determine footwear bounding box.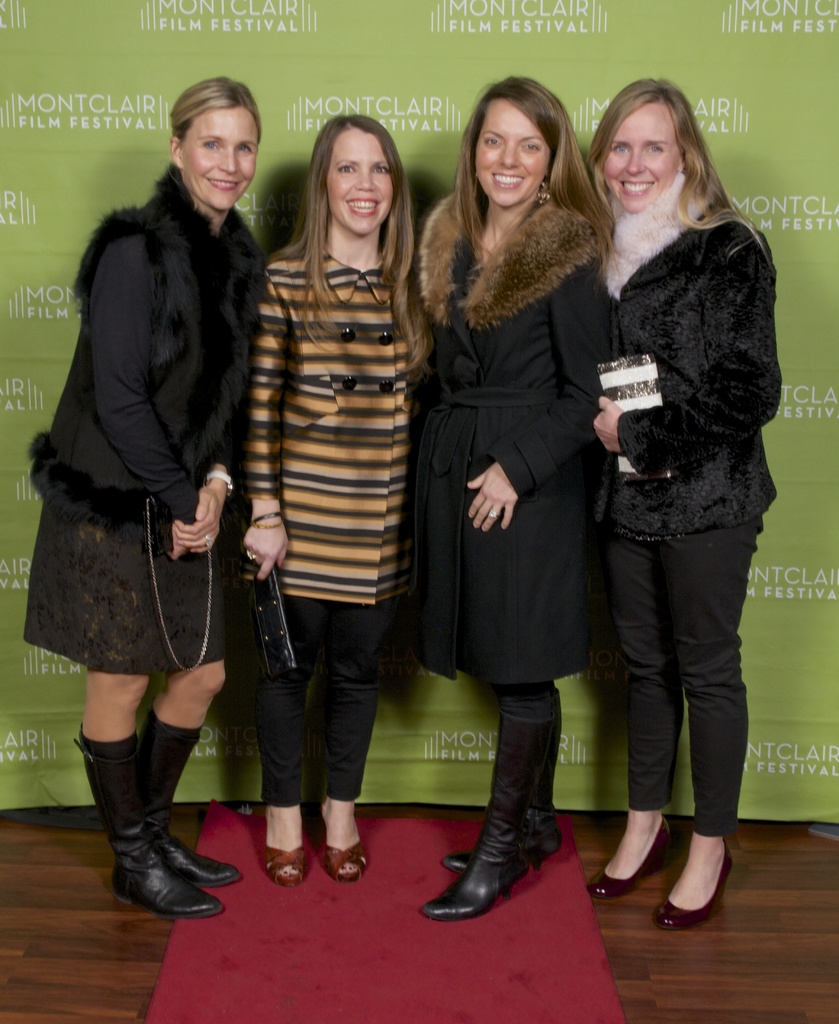
Determined: <bbox>652, 844, 735, 934</bbox>.
